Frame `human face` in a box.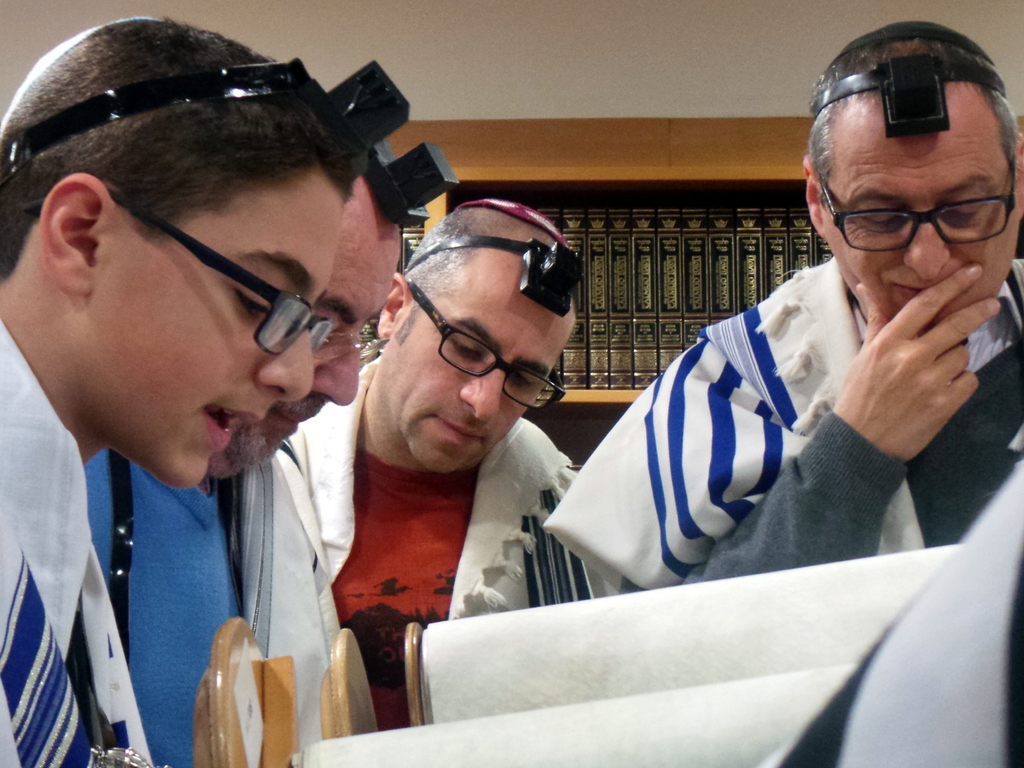
205:177:403:478.
